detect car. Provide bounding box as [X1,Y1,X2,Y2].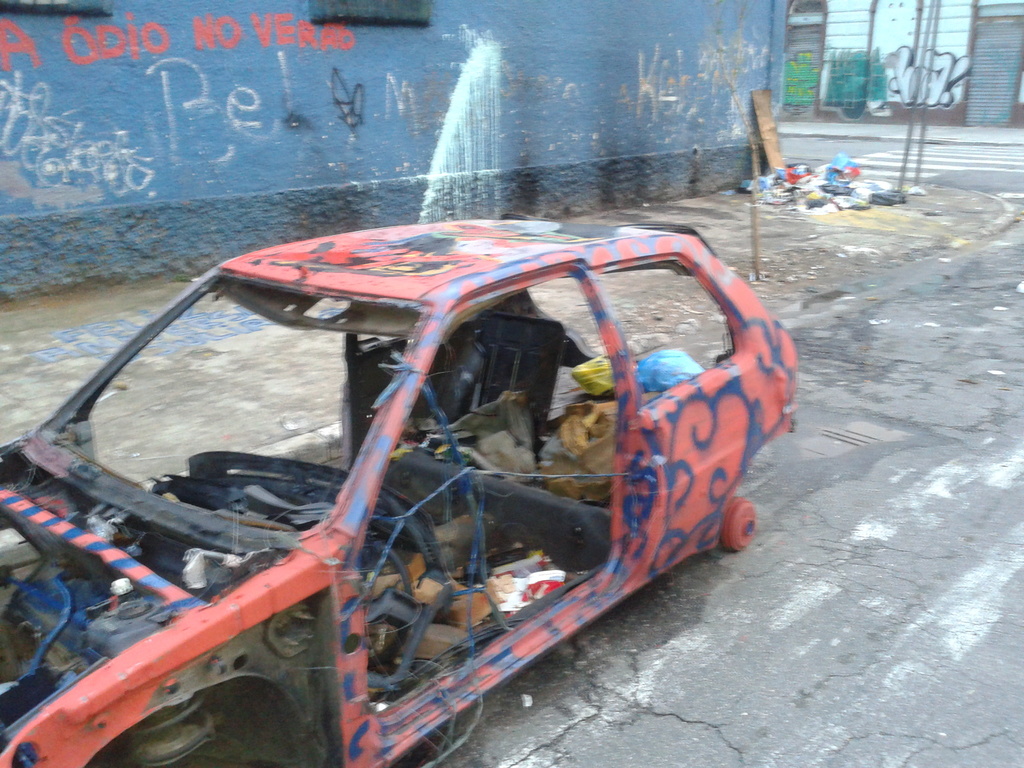
[0,226,801,767].
